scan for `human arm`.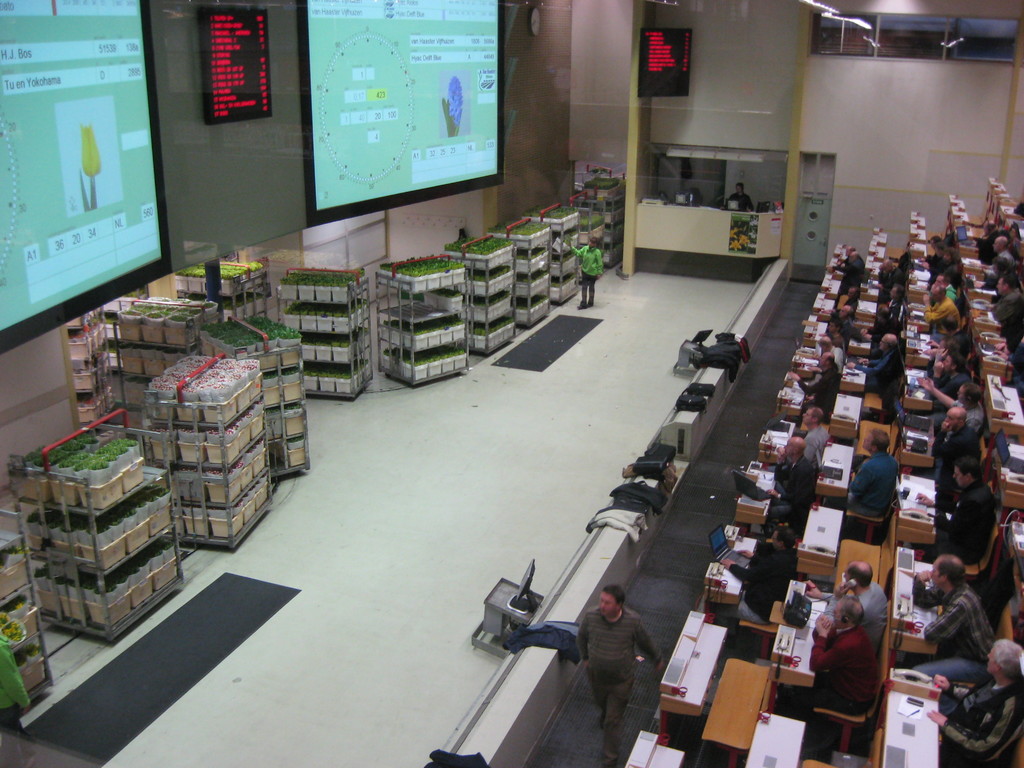
Scan result: (633, 623, 669, 671).
